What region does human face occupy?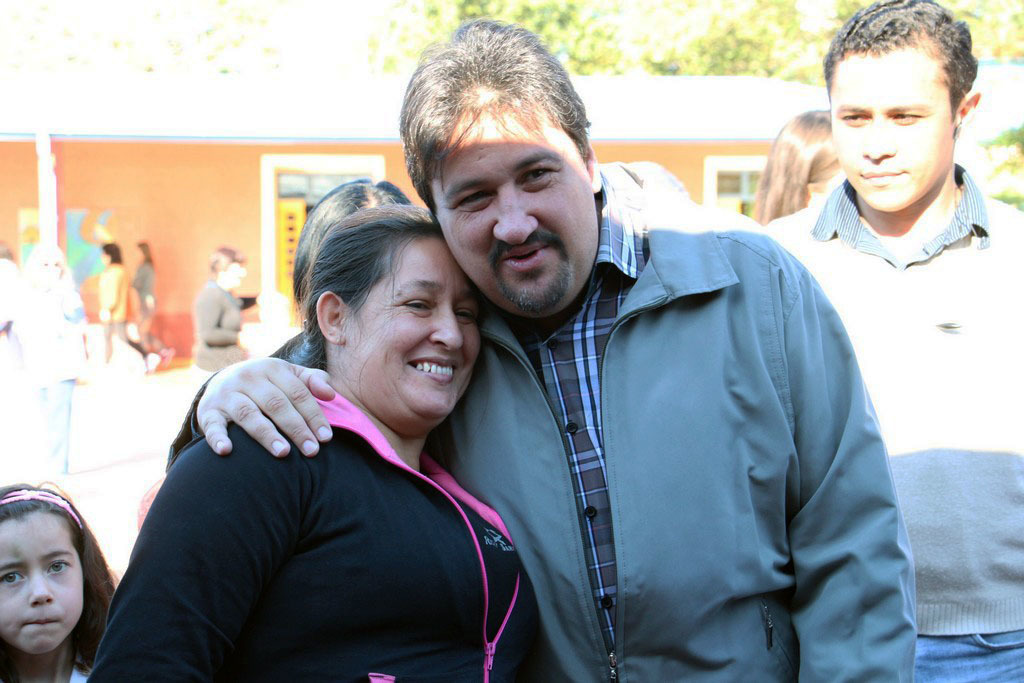
x1=828, y1=36, x2=957, y2=222.
